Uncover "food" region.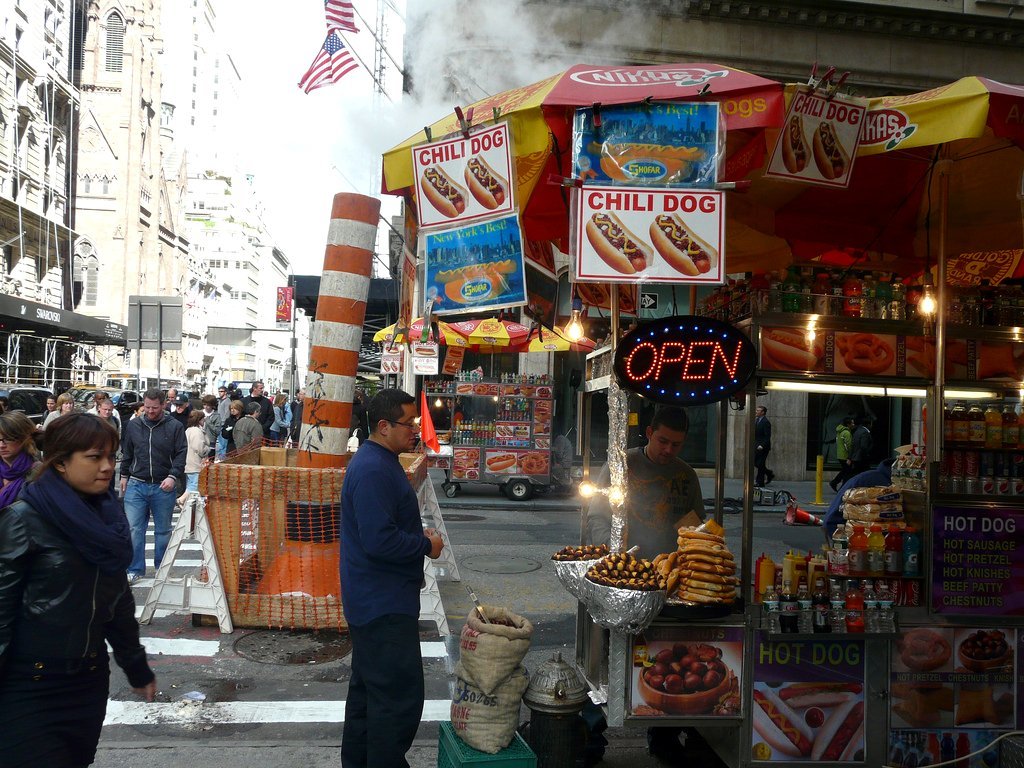
Uncovered: <bbox>463, 156, 511, 208</bbox>.
